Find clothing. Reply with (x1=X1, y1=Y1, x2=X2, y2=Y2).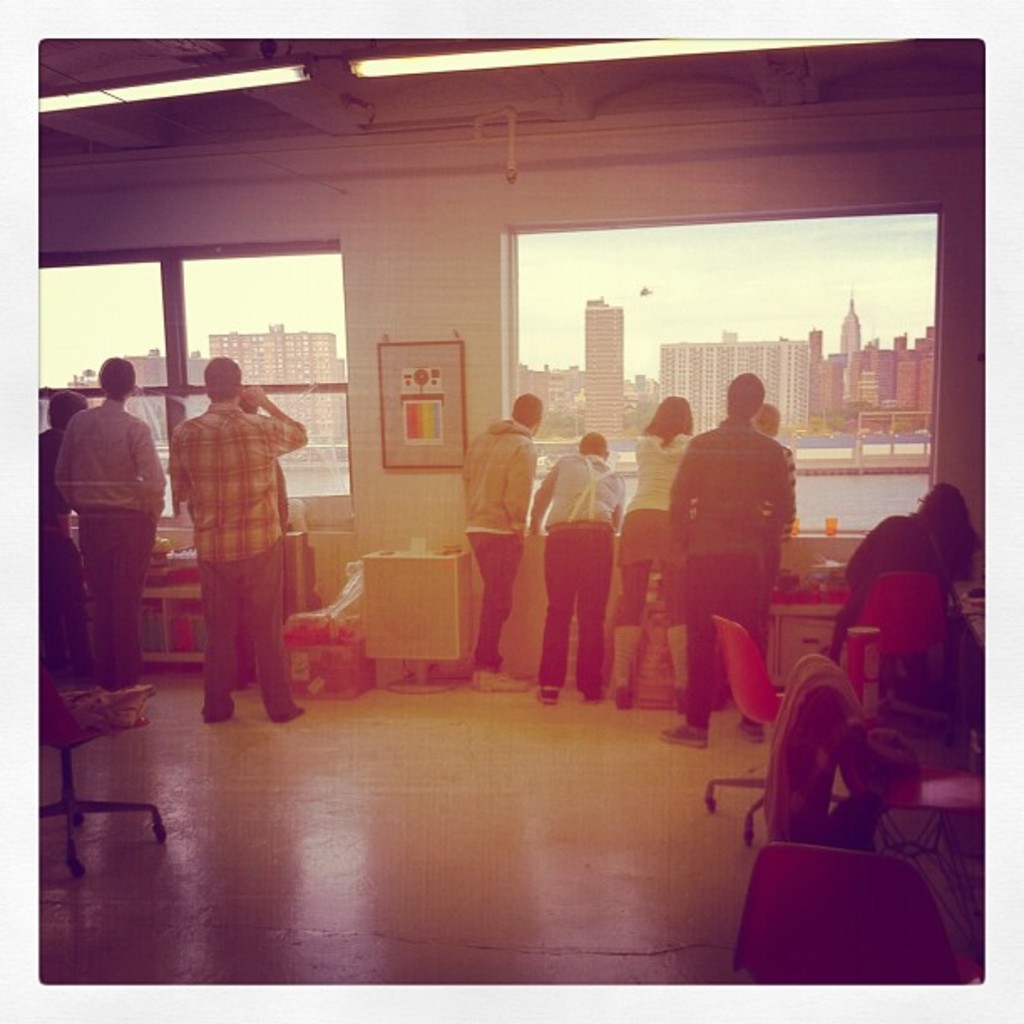
(x1=460, y1=417, x2=535, y2=676).
